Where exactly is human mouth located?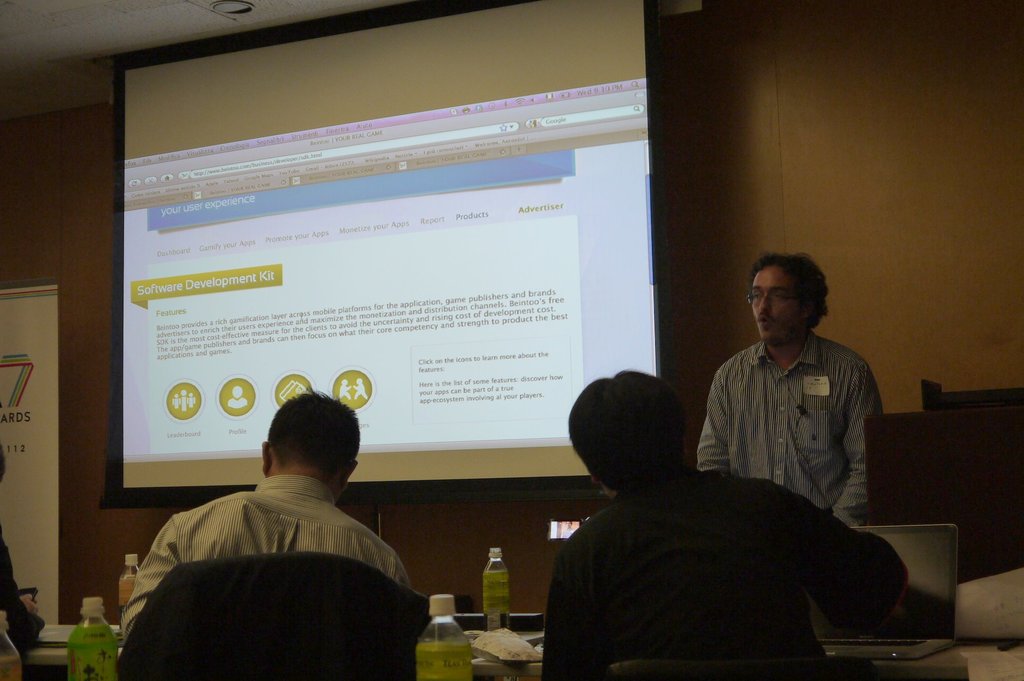
Its bounding box is 759,314,774,329.
